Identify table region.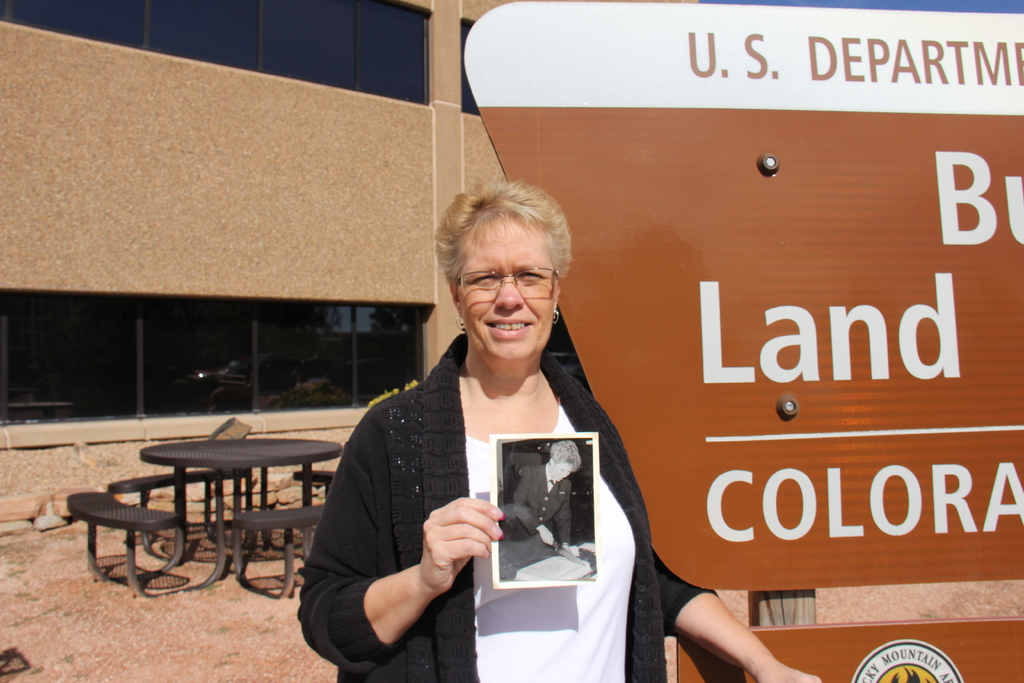
Region: 91:426:355:601.
